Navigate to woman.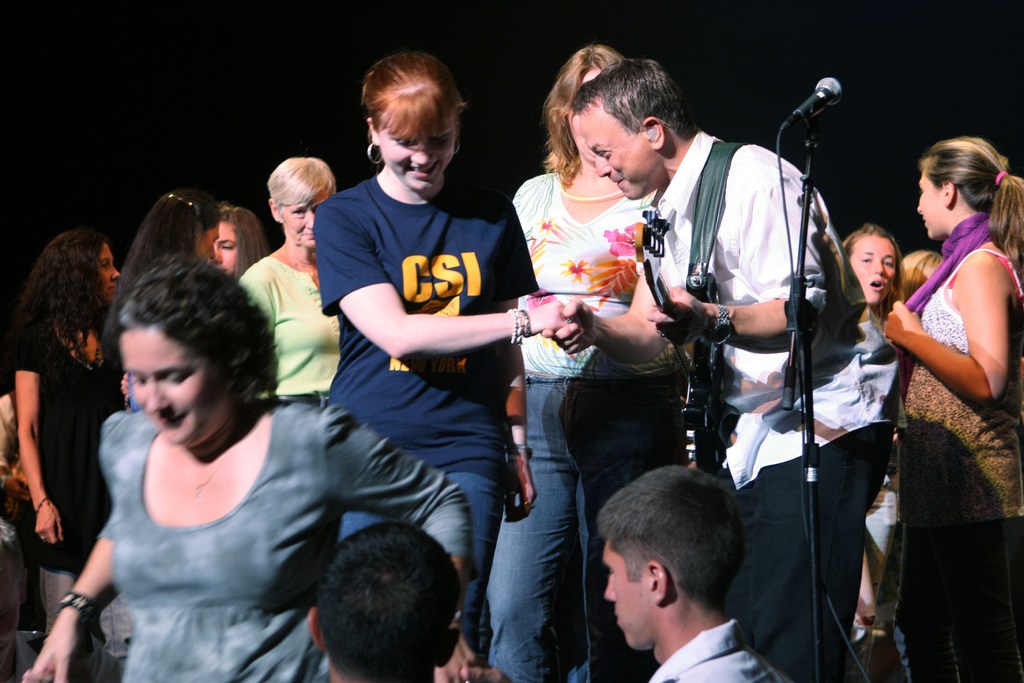
Navigation target: (x1=209, y1=201, x2=270, y2=288).
